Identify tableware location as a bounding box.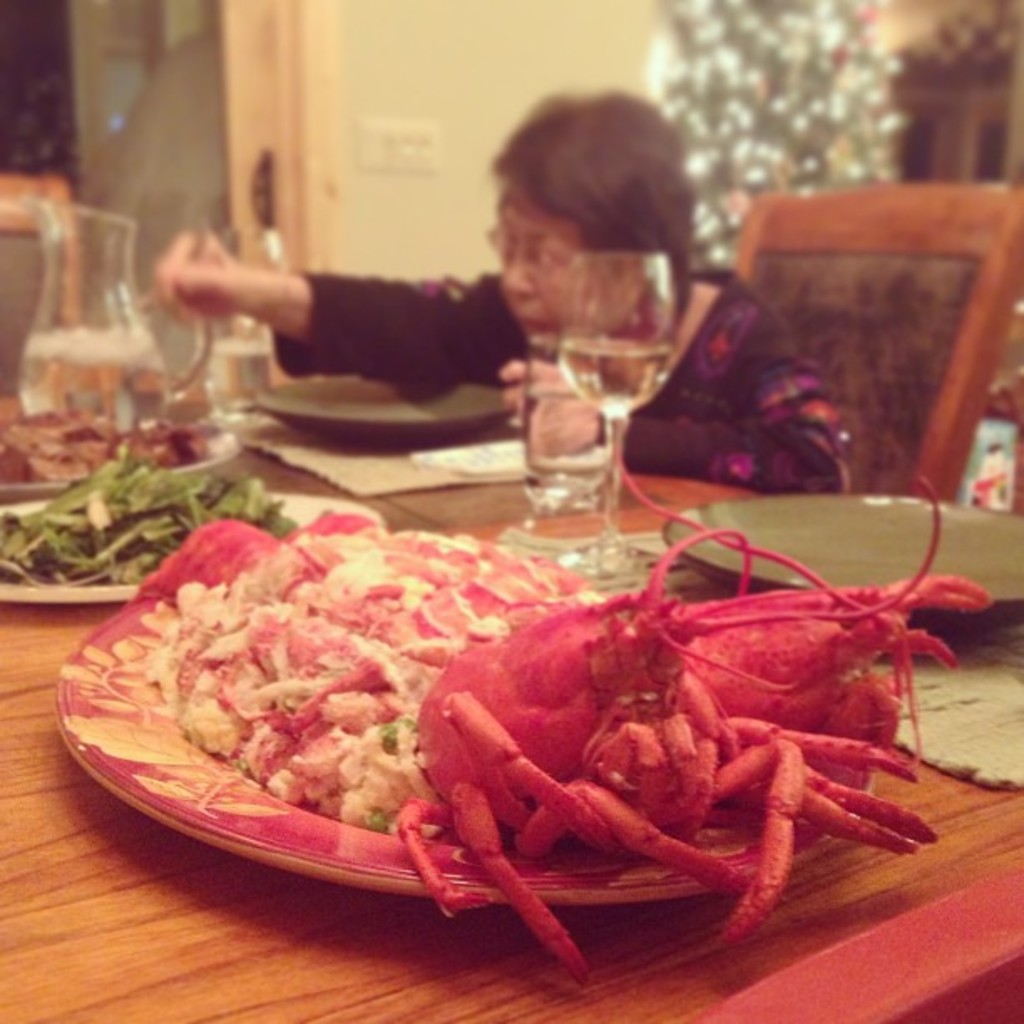
666, 495, 1022, 616.
